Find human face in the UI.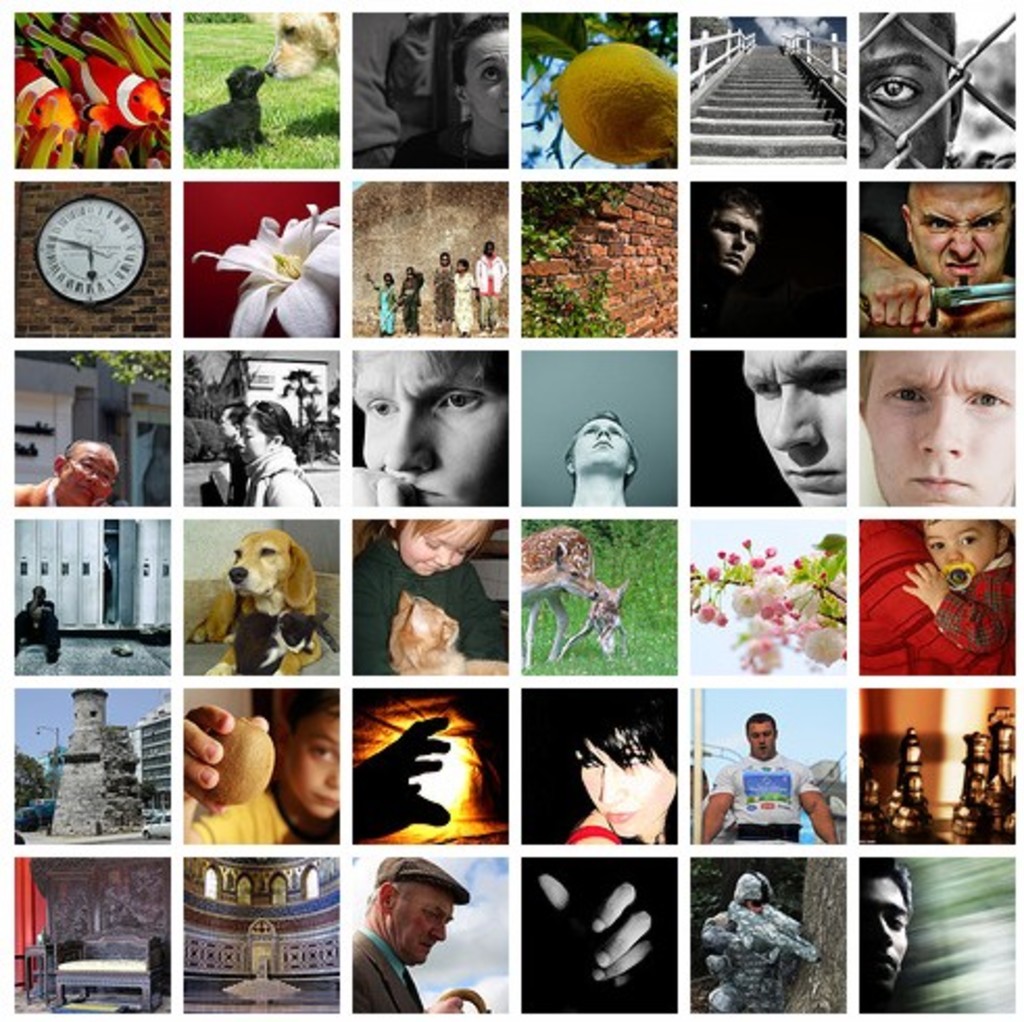
UI element at select_region(238, 425, 273, 465).
